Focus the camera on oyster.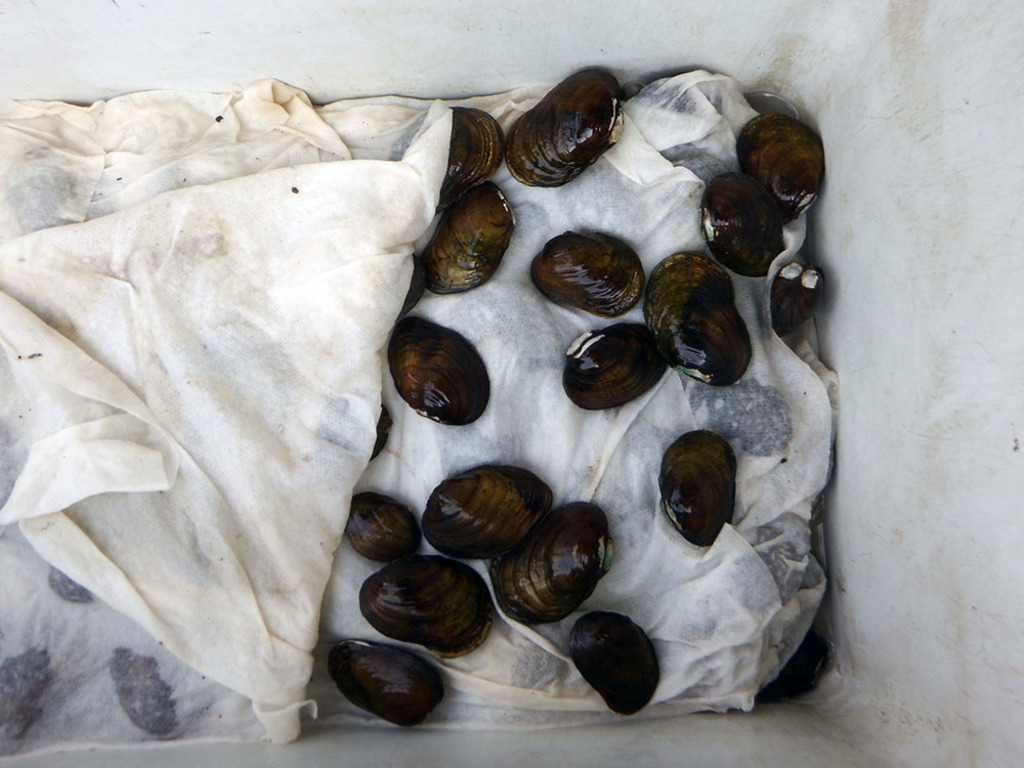
Focus region: region(526, 227, 646, 318).
